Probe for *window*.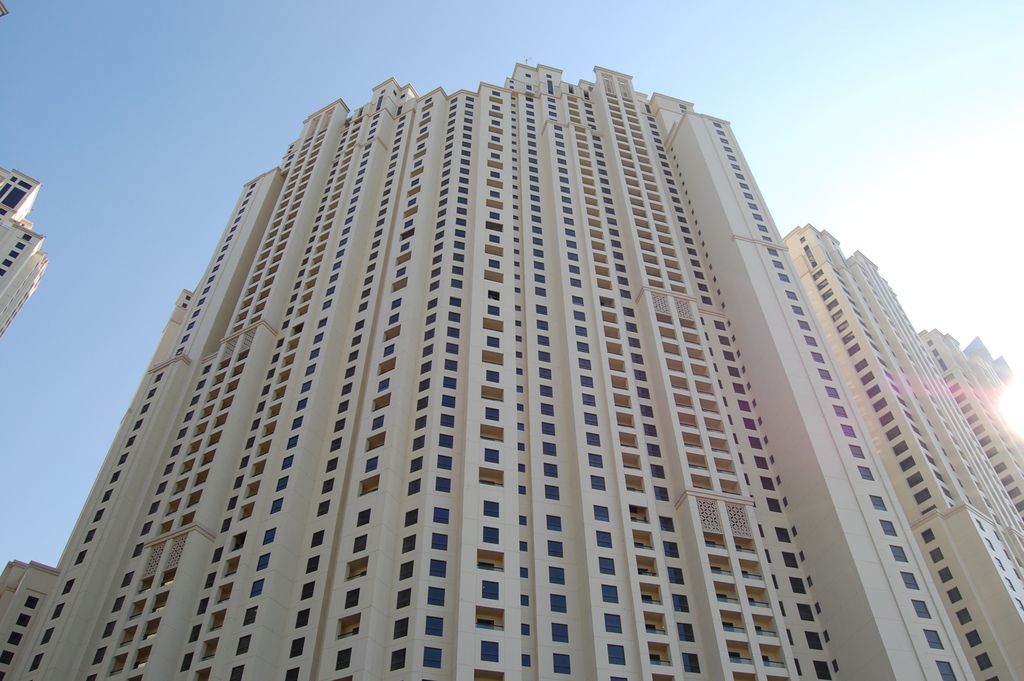
Probe result: crop(466, 94, 473, 101).
